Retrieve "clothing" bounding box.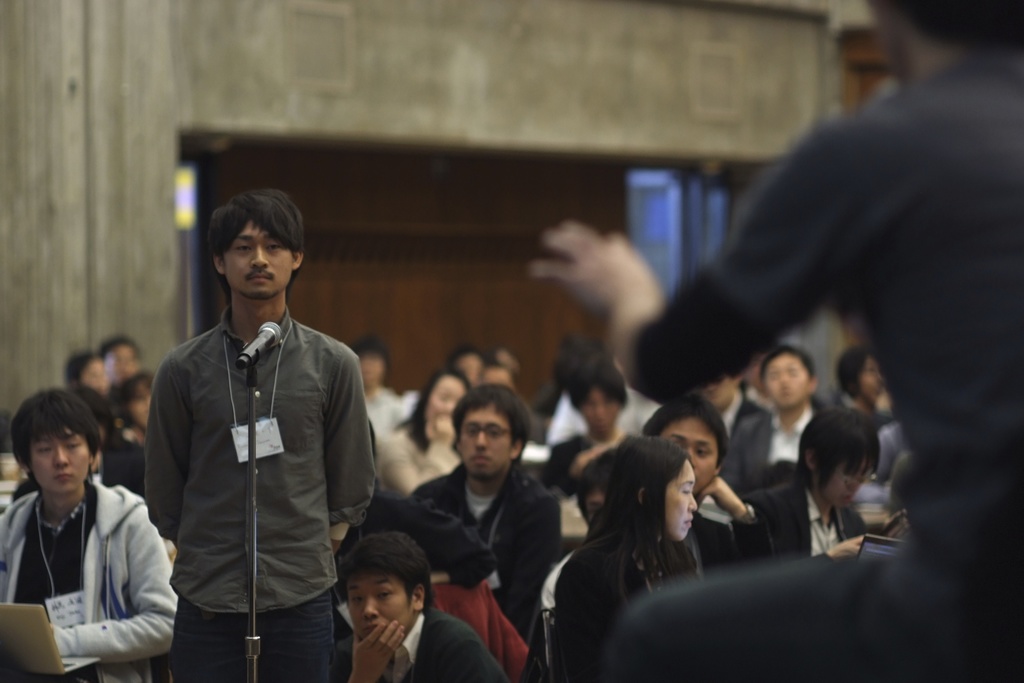
Bounding box: 724, 395, 810, 483.
